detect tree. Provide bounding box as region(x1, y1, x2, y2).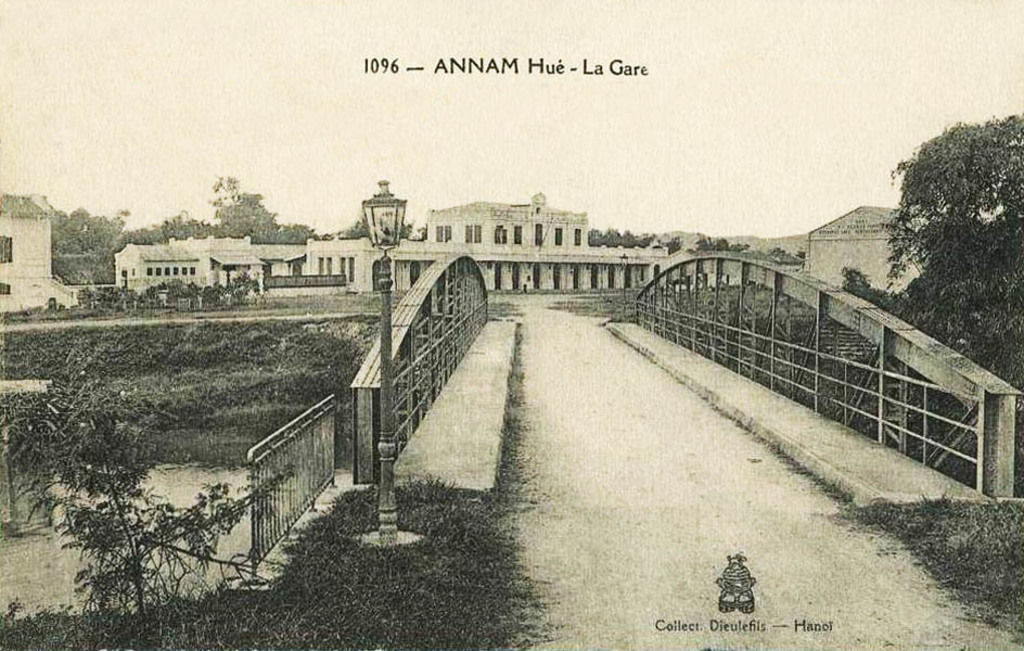
region(842, 115, 1023, 394).
